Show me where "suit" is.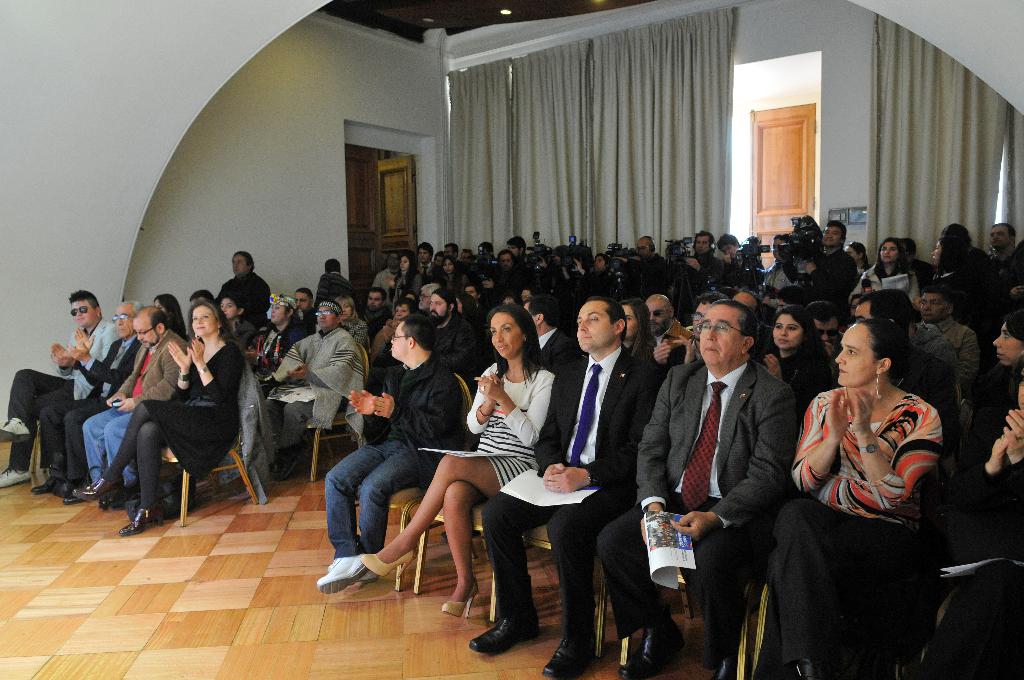
"suit" is at <region>598, 353, 799, 634</region>.
